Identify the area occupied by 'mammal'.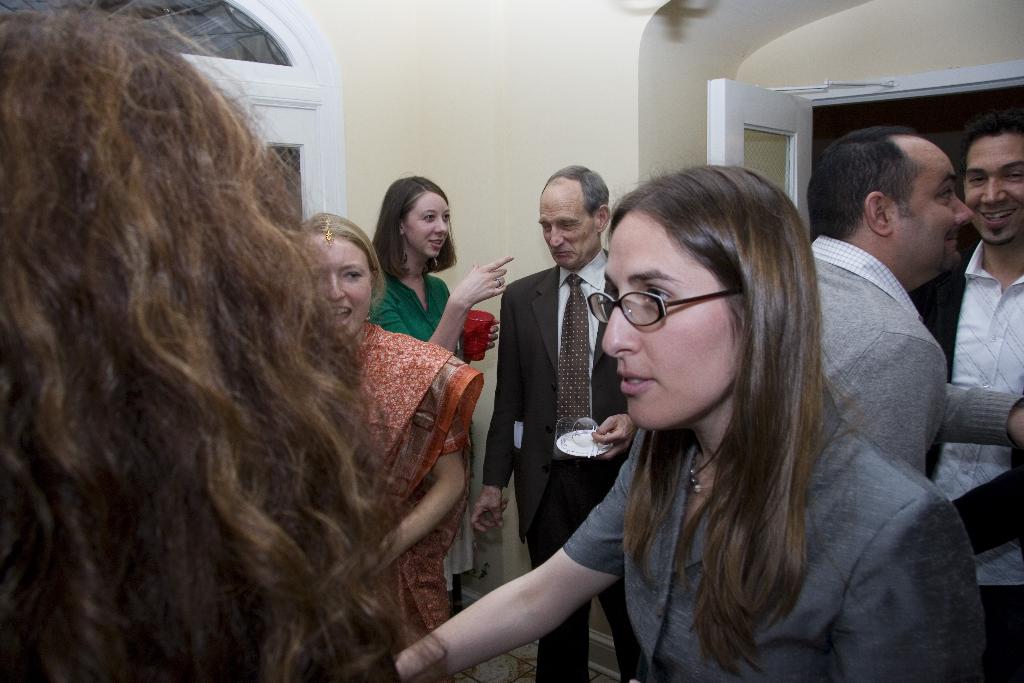
Area: detection(922, 120, 1023, 682).
